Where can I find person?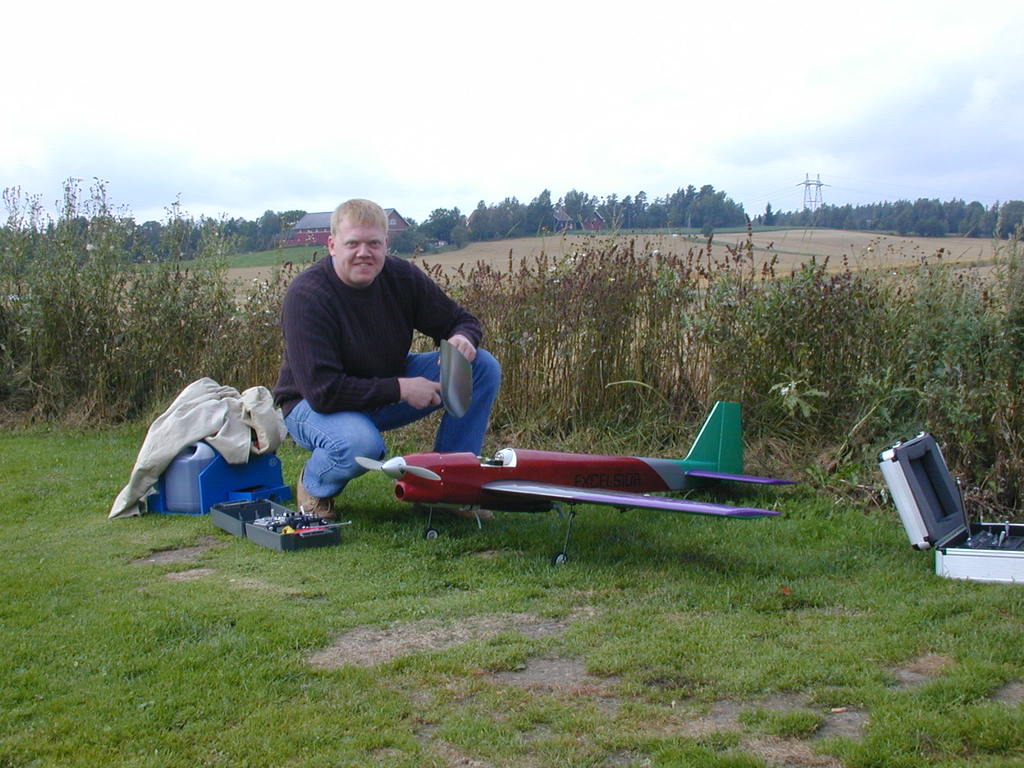
You can find it at <region>271, 188, 481, 536</region>.
